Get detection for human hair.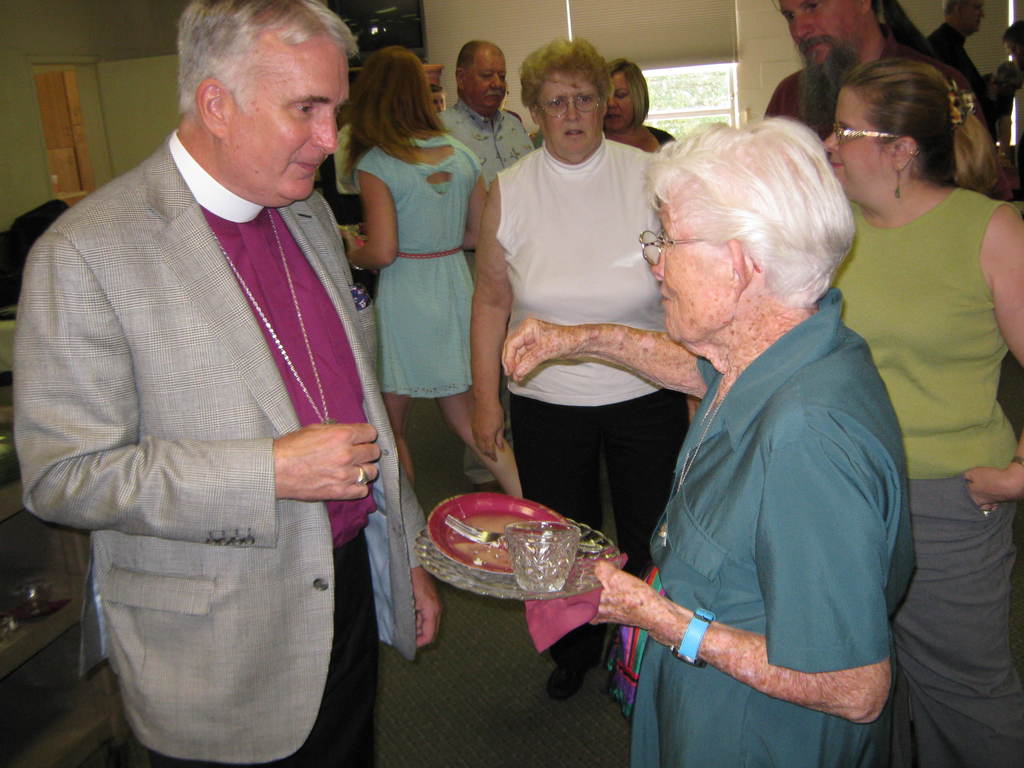
Detection: bbox=(636, 109, 833, 330).
